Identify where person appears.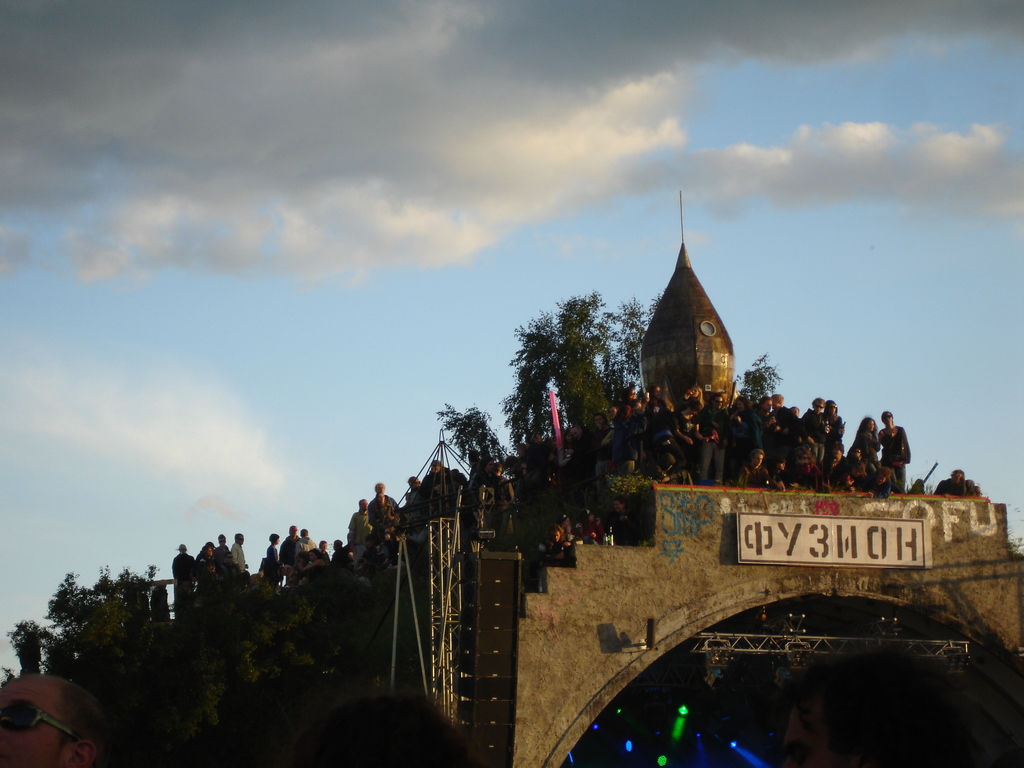
Appears at detection(300, 689, 478, 767).
